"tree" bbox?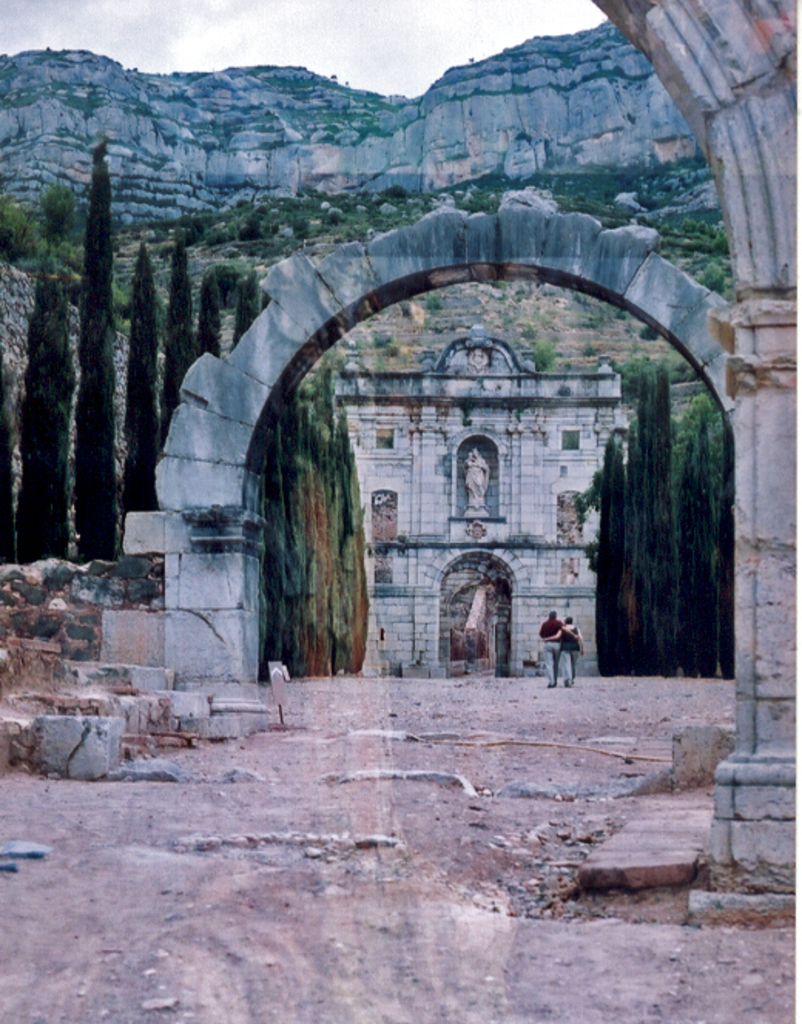
[left=71, top=143, right=119, bottom=560]
